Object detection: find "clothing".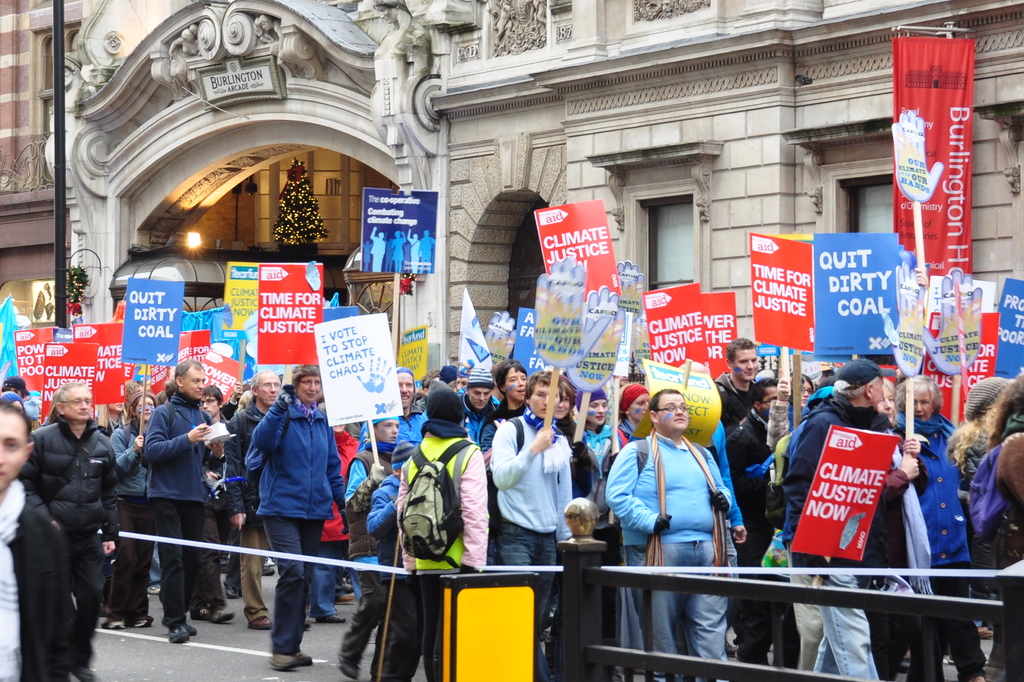
left=0, top=482, right=78, bottom=681.
